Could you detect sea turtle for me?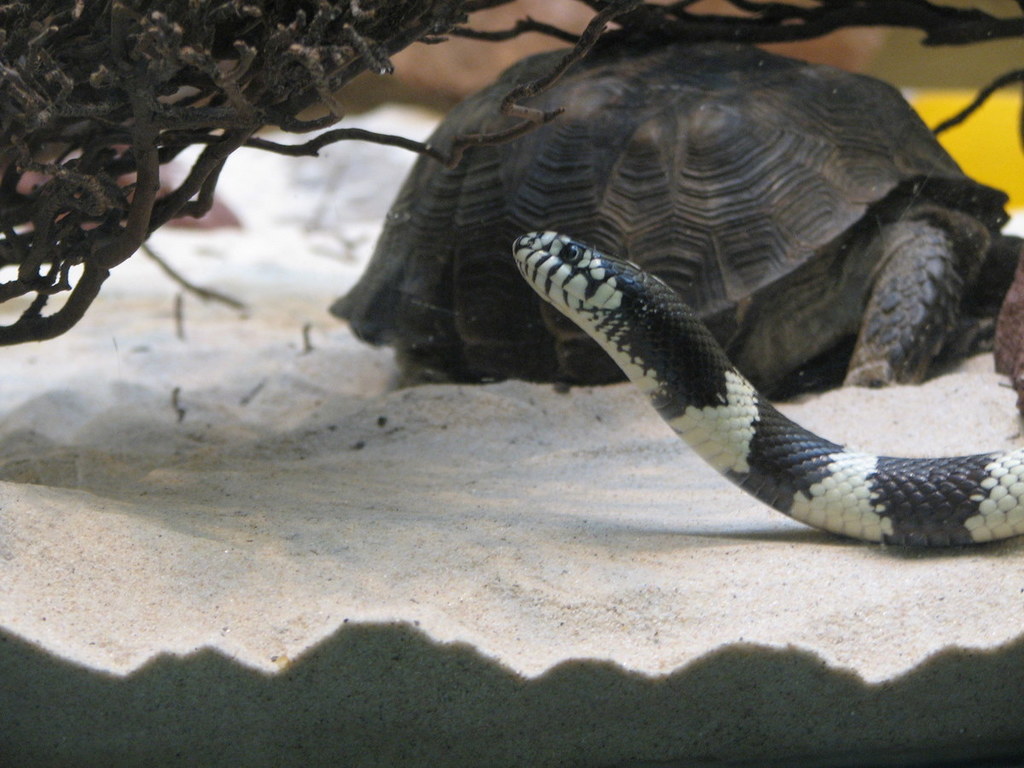
Detection result: (319, 28, 1017, 392).
